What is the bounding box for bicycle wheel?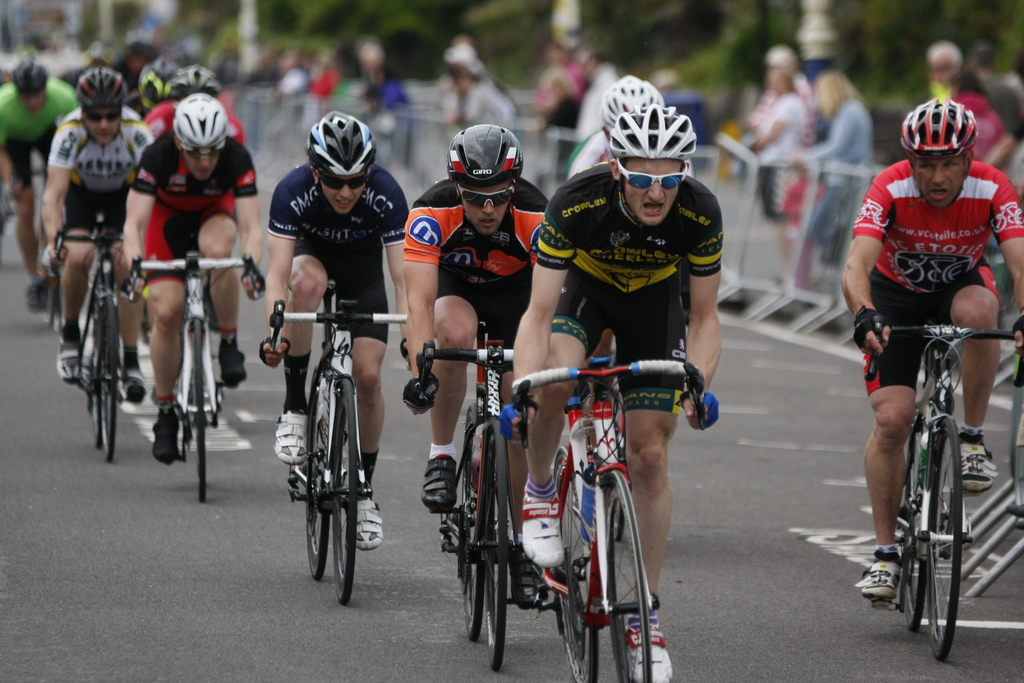
crop(548, 440, 602, 682).
